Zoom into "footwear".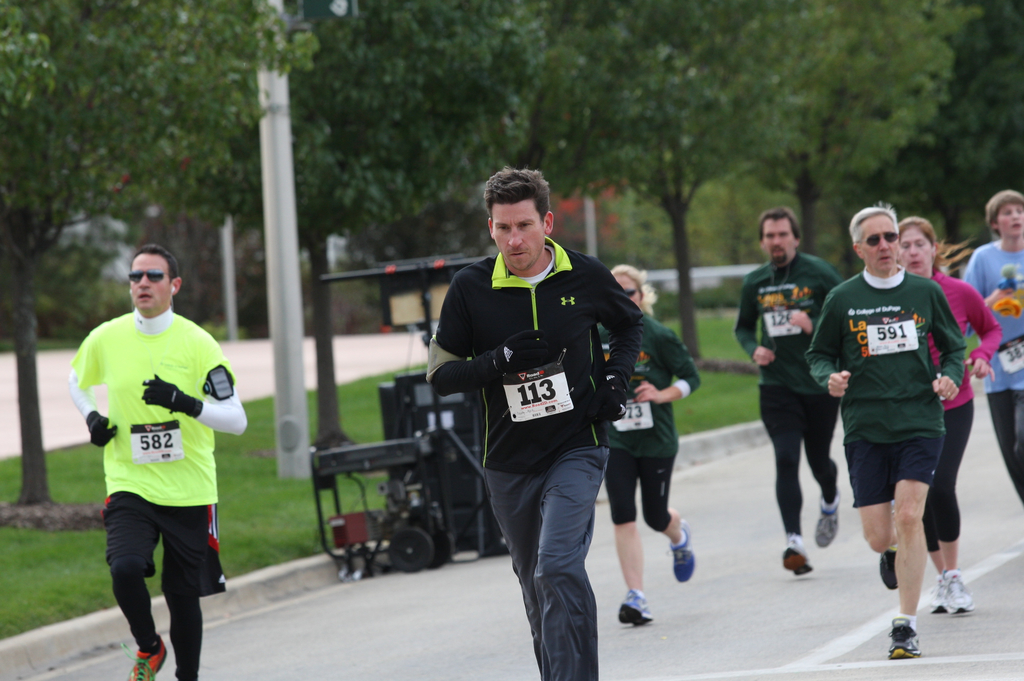
Zoom target: x1=945 y1=557 x2=973 y2=613.
